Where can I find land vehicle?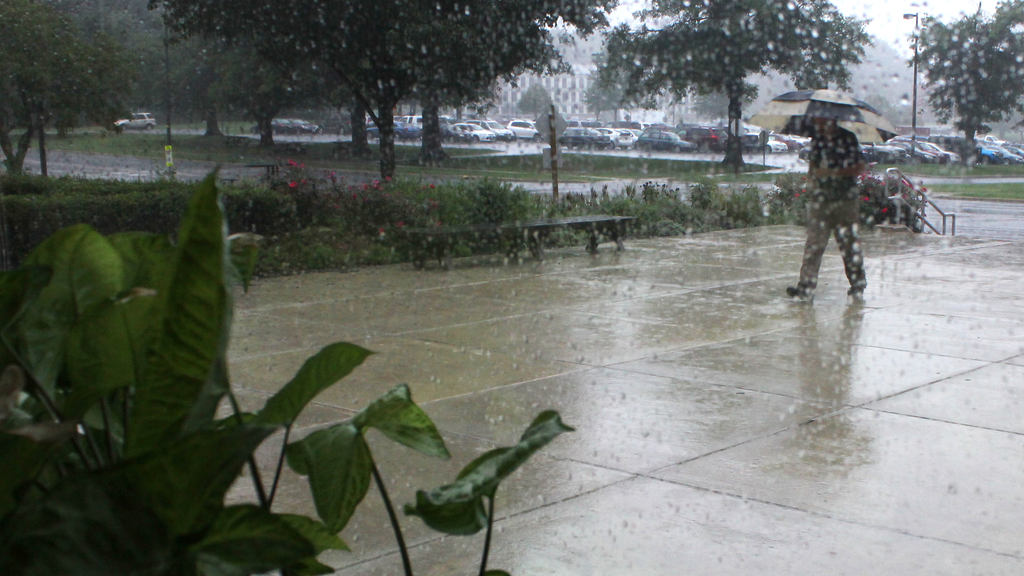
You can find it at [left=113, top=110, right=156, bottom=134].
